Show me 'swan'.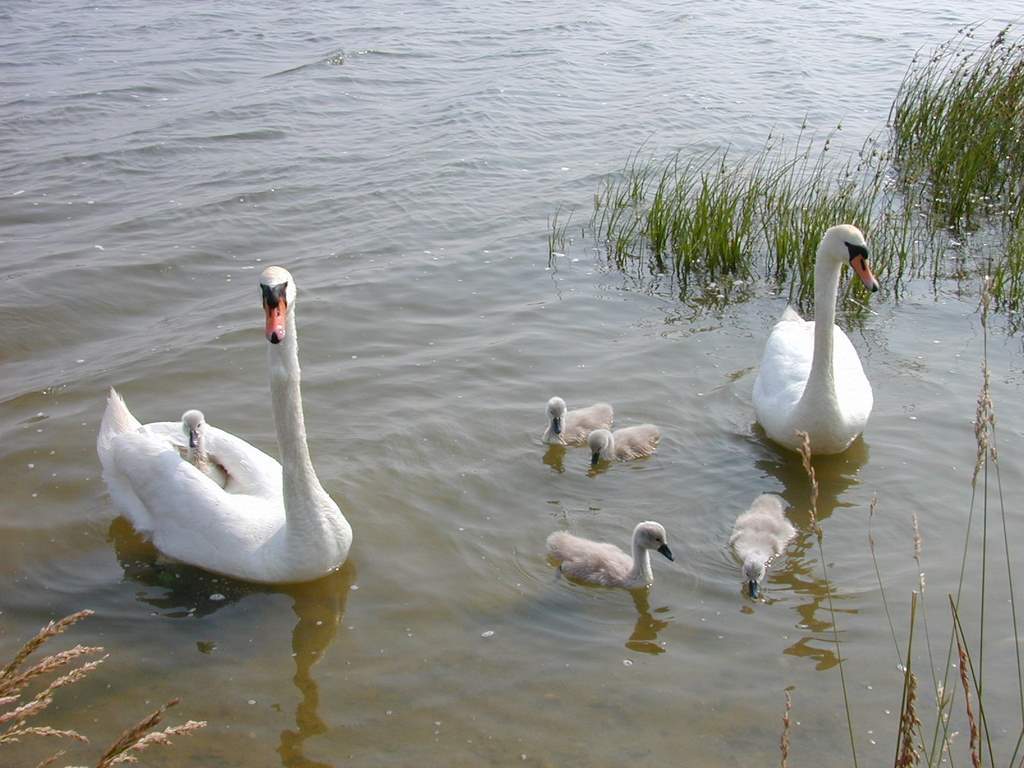
'swan' is here: [left=96, top=259, right=346, bottom=592].
